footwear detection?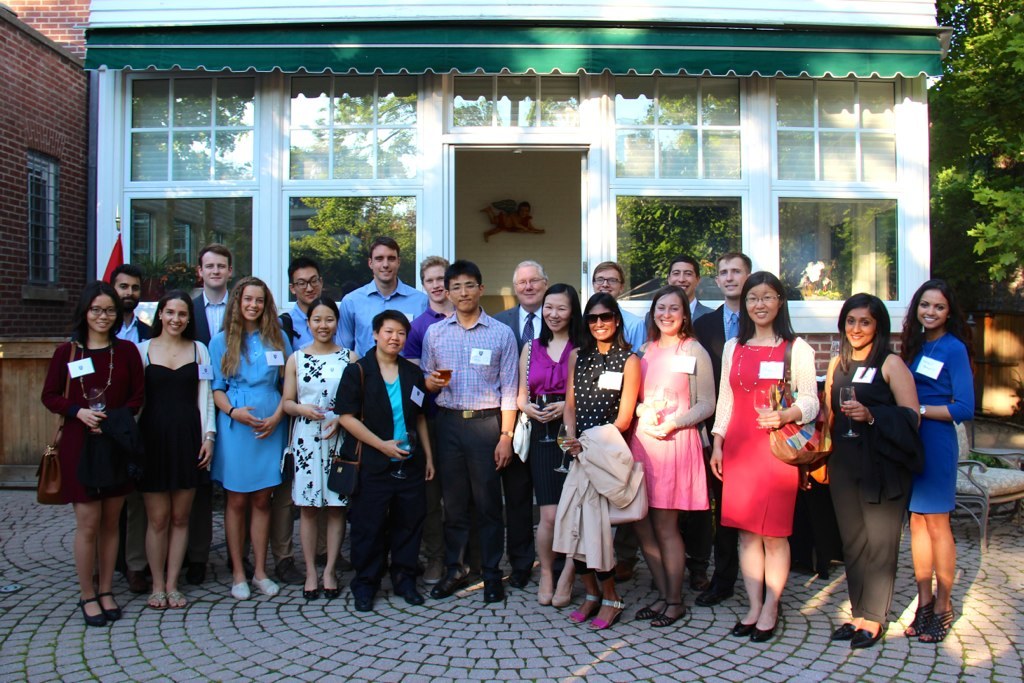
(x1=353, y1=594, x2=372, y2=614)
